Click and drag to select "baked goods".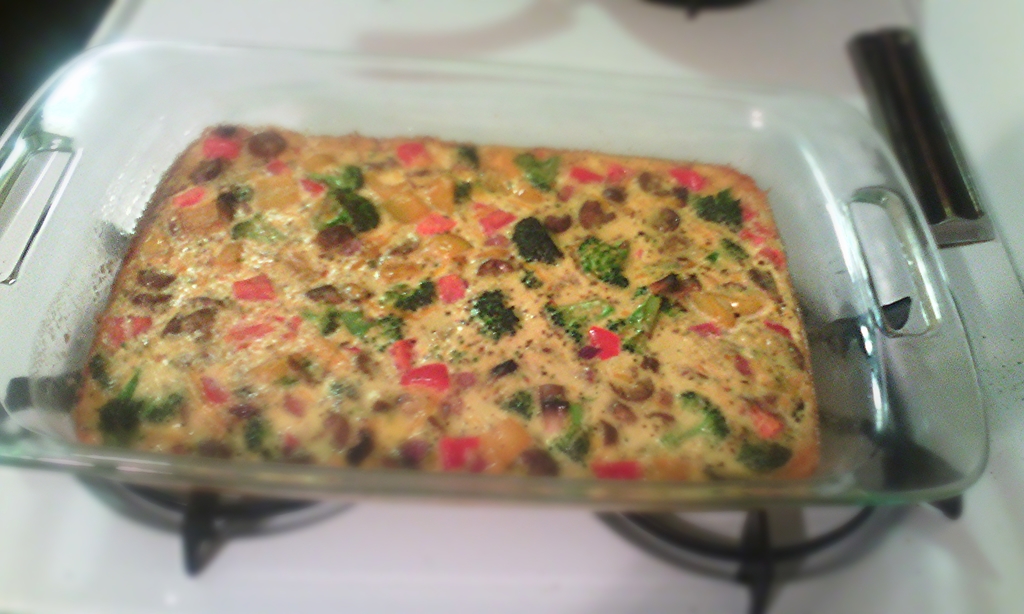
Selection: x1=81, y1=146, x2=831, y2=501.
